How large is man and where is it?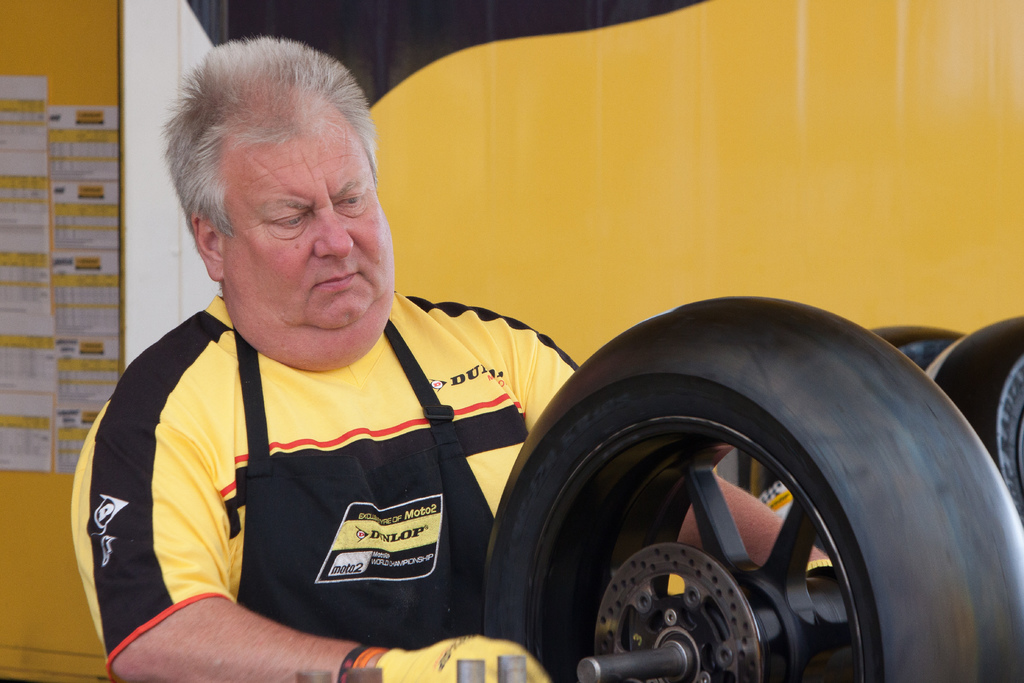
Bounding box: (left=119, top=78, right=806, bottom=679).
